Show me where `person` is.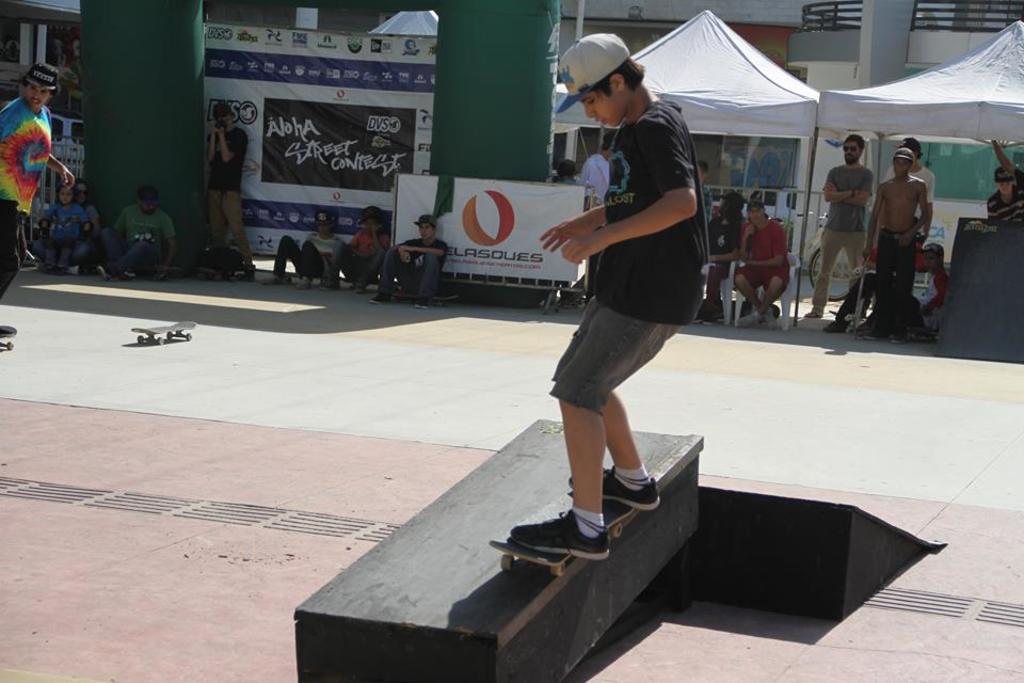
`person` is at locate(39, 177, 87, 272).
